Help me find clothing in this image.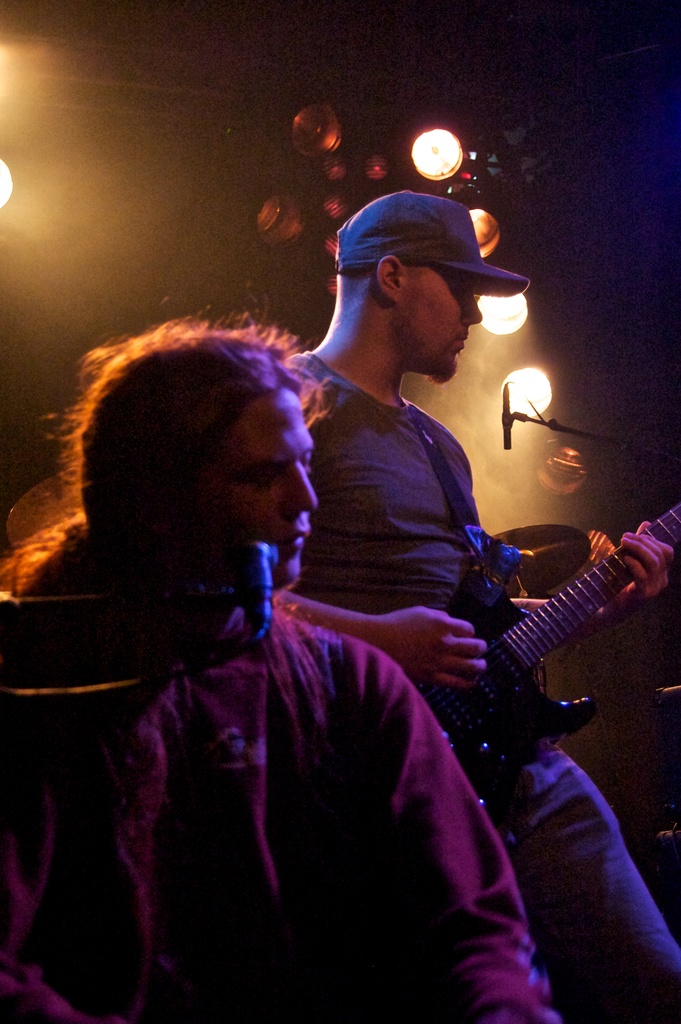
Found it: 282 346 680 1023.
